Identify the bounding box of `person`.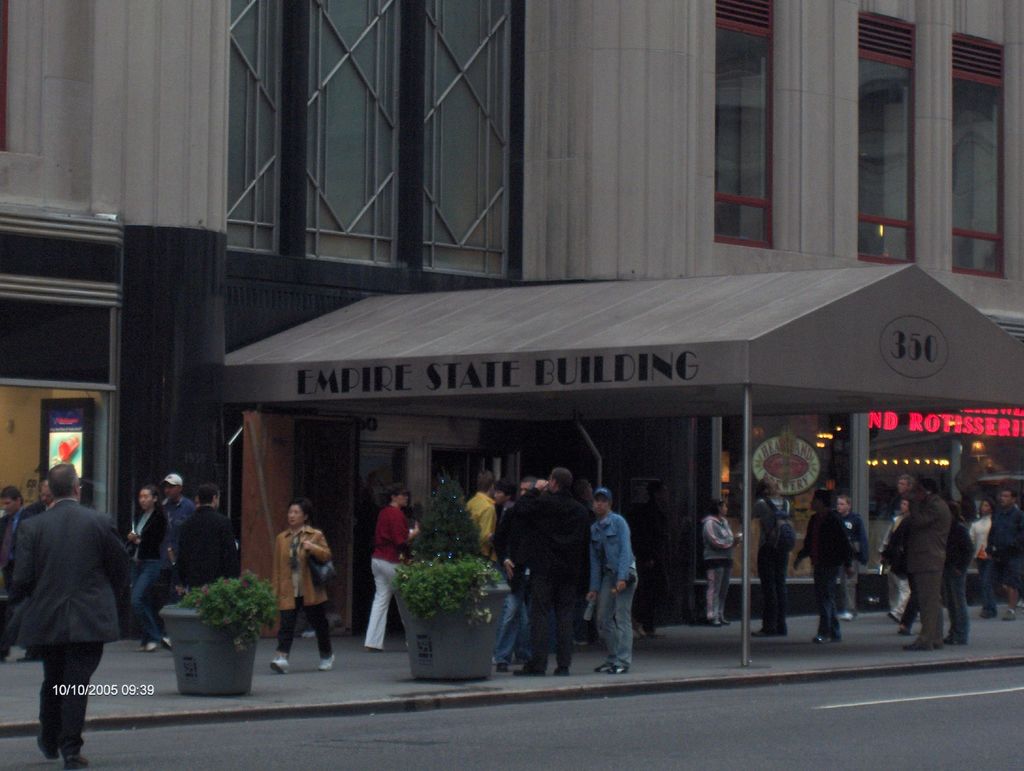
792:491:855:639.
